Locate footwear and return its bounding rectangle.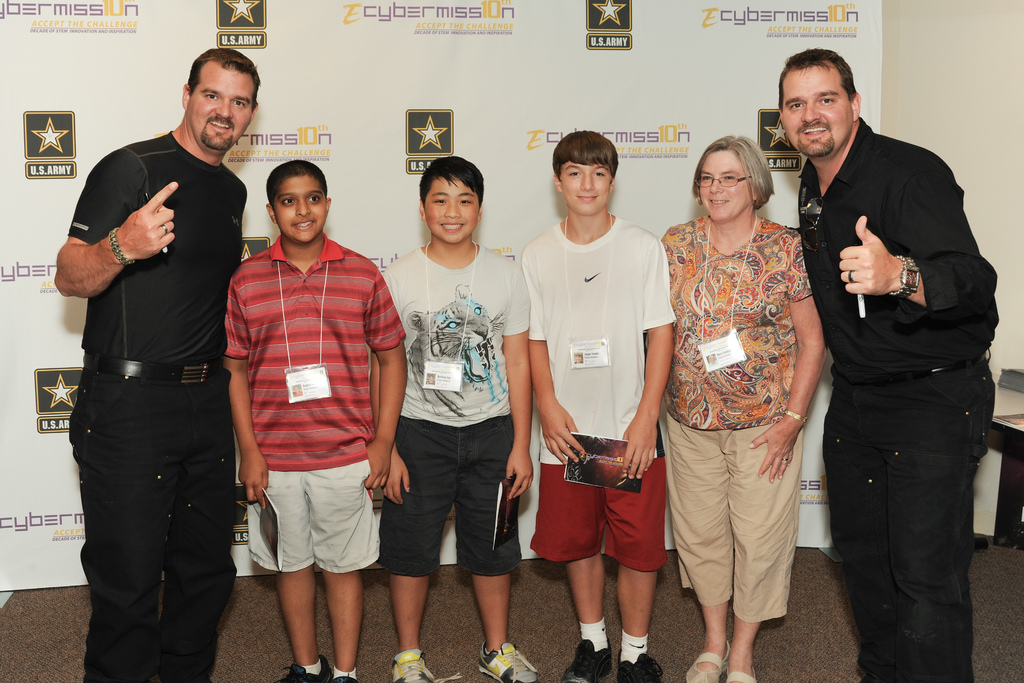
388,656,461,682.
